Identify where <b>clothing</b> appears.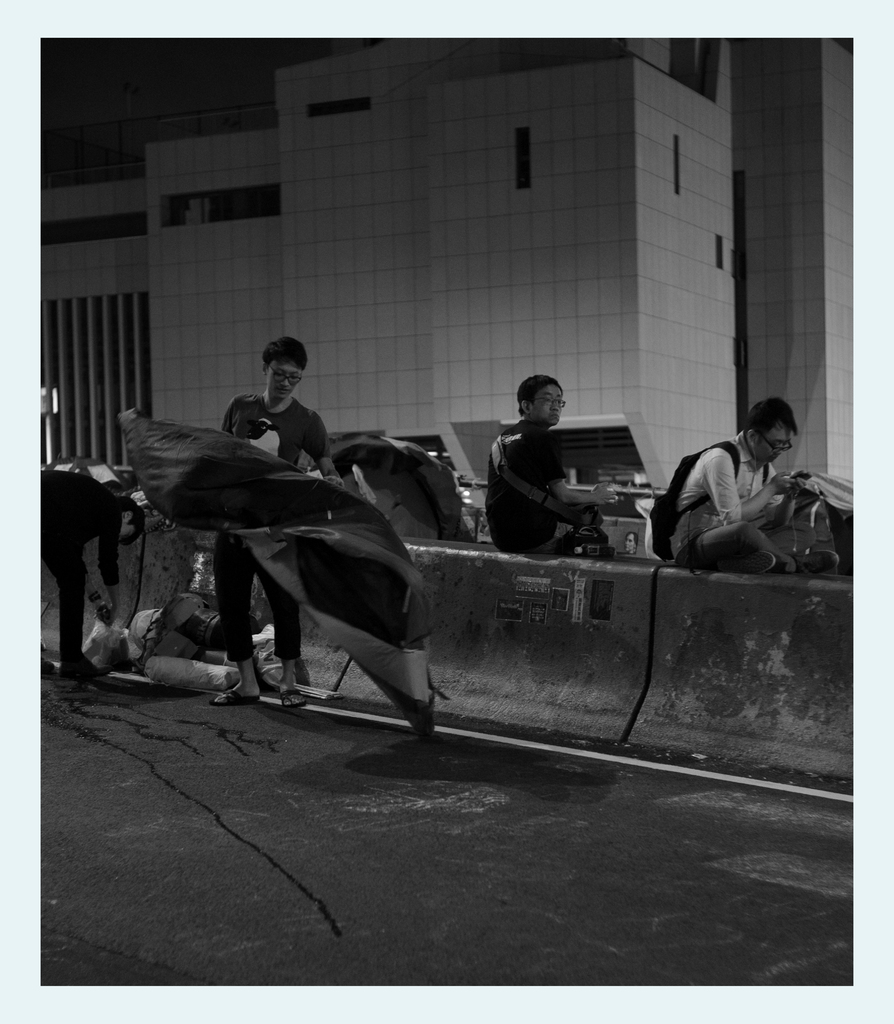
Appears at rect(37, 468, 127, 668).
